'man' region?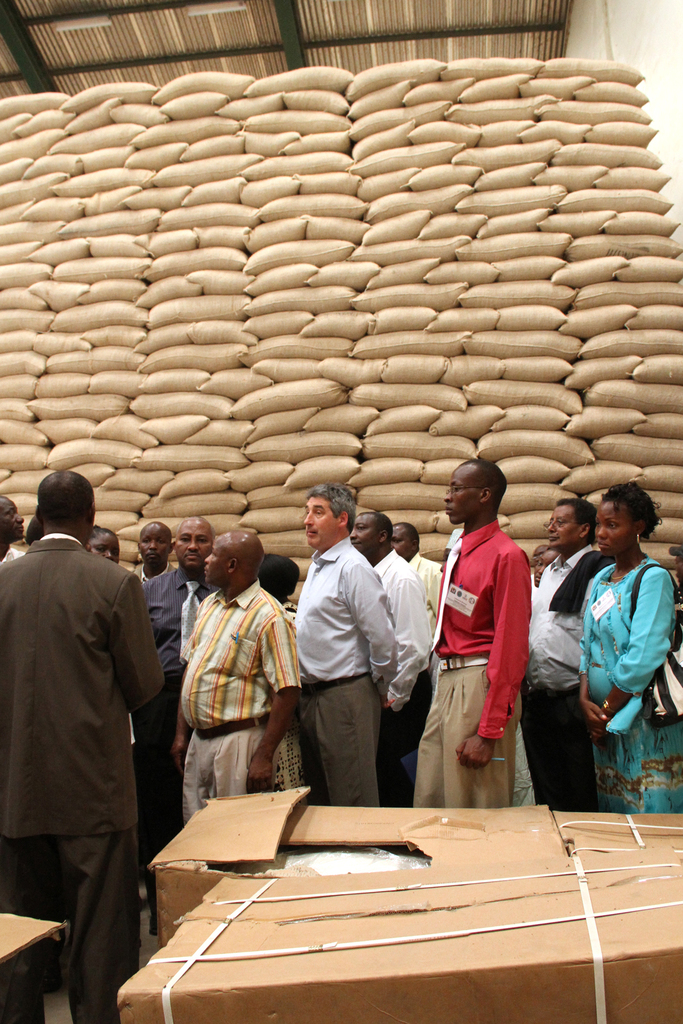
bbox=[131, 512, 213, 850]
